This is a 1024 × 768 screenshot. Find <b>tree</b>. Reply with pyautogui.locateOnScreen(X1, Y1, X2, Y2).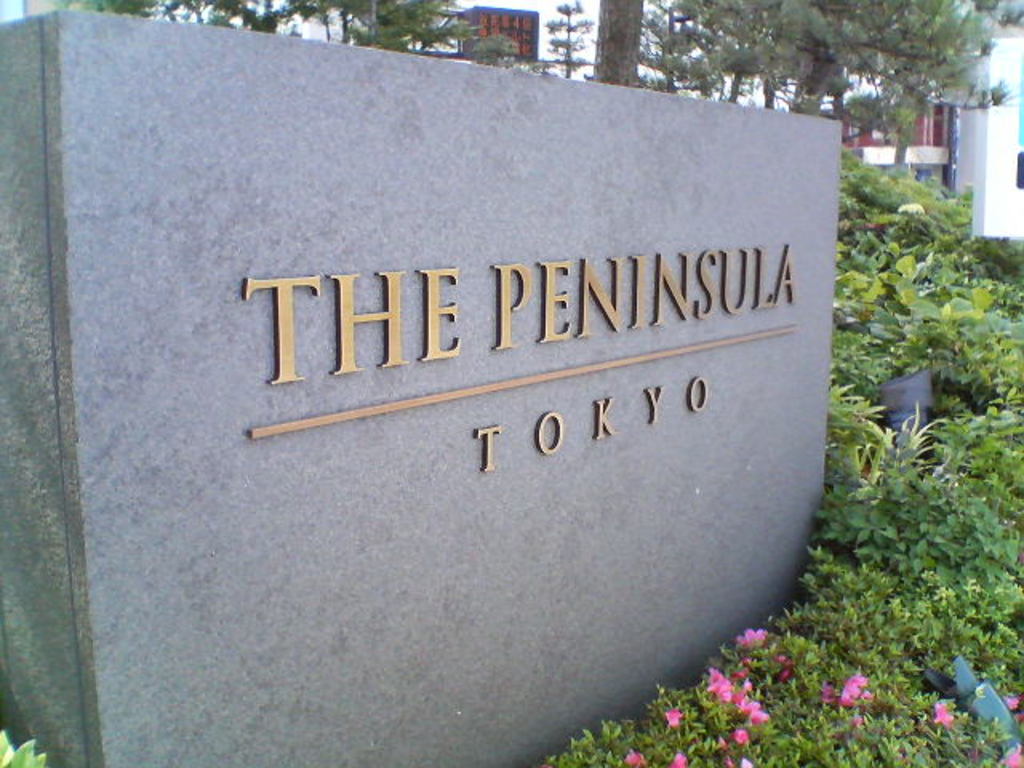
pyautogui.locateOnScreen(837, 150, 971, 272).
